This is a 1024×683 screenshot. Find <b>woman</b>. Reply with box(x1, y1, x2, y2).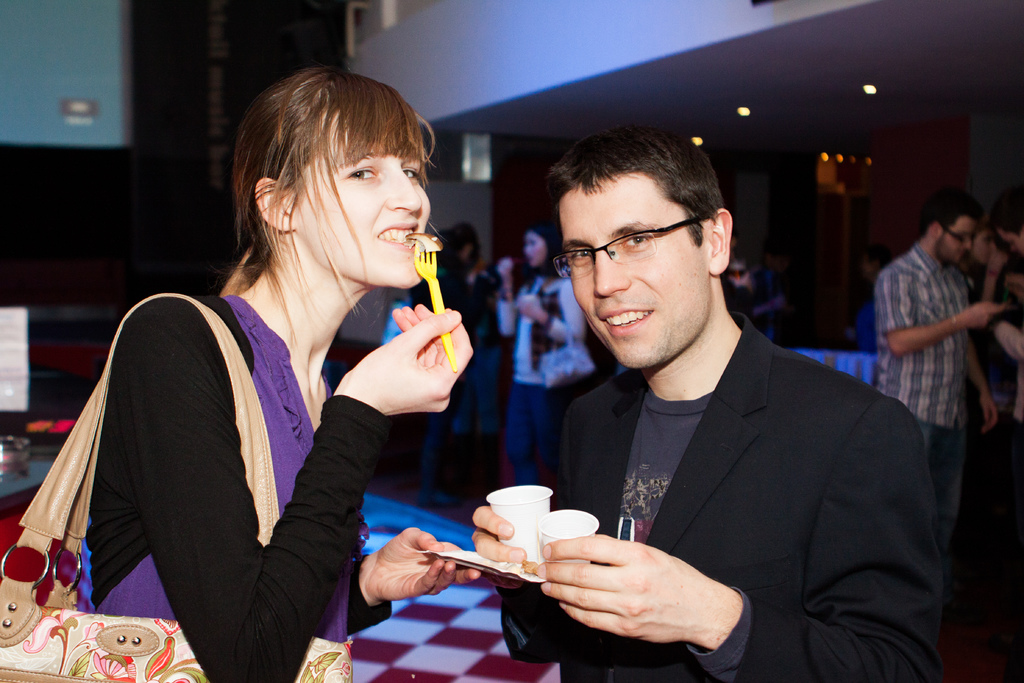
box(83, 63, 529, 682).
